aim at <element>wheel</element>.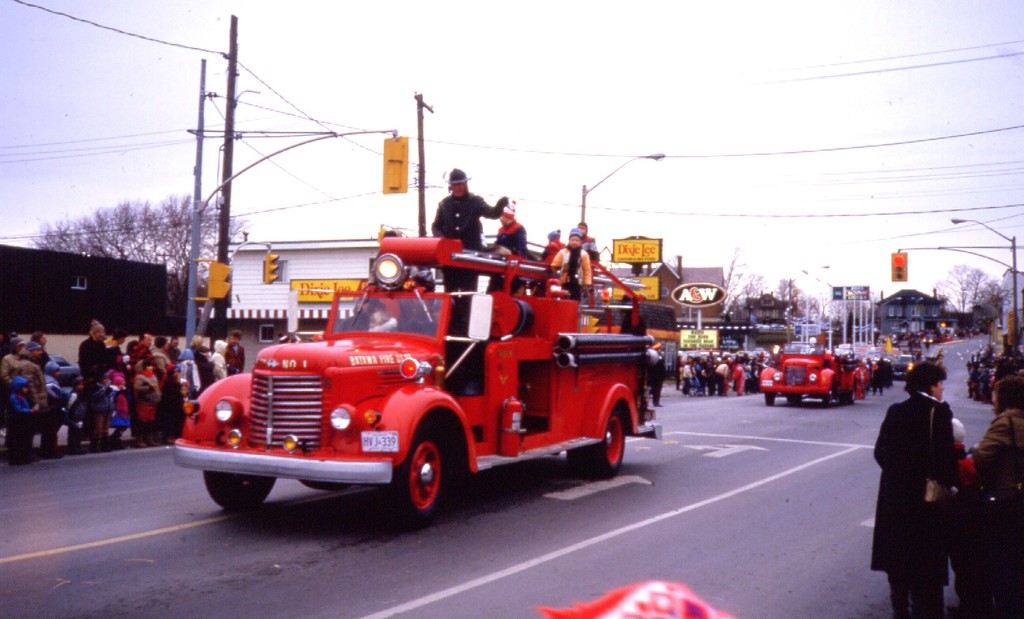
Aimed at BBox(564, 411, 630, 479).
